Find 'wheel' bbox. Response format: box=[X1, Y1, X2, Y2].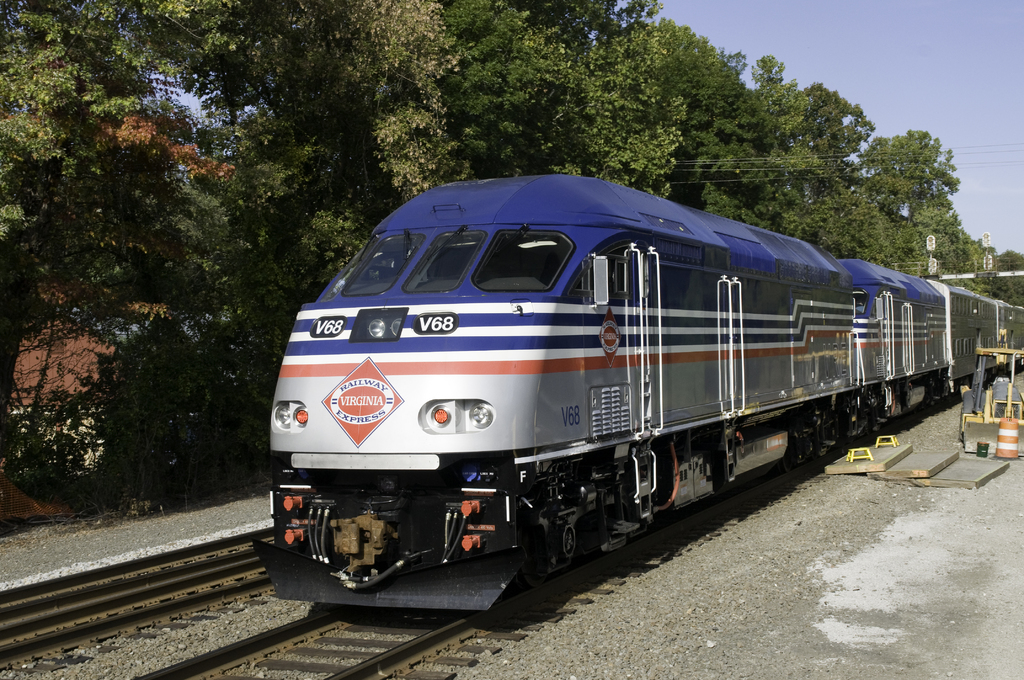
box=[516, 563, 545, 589].
